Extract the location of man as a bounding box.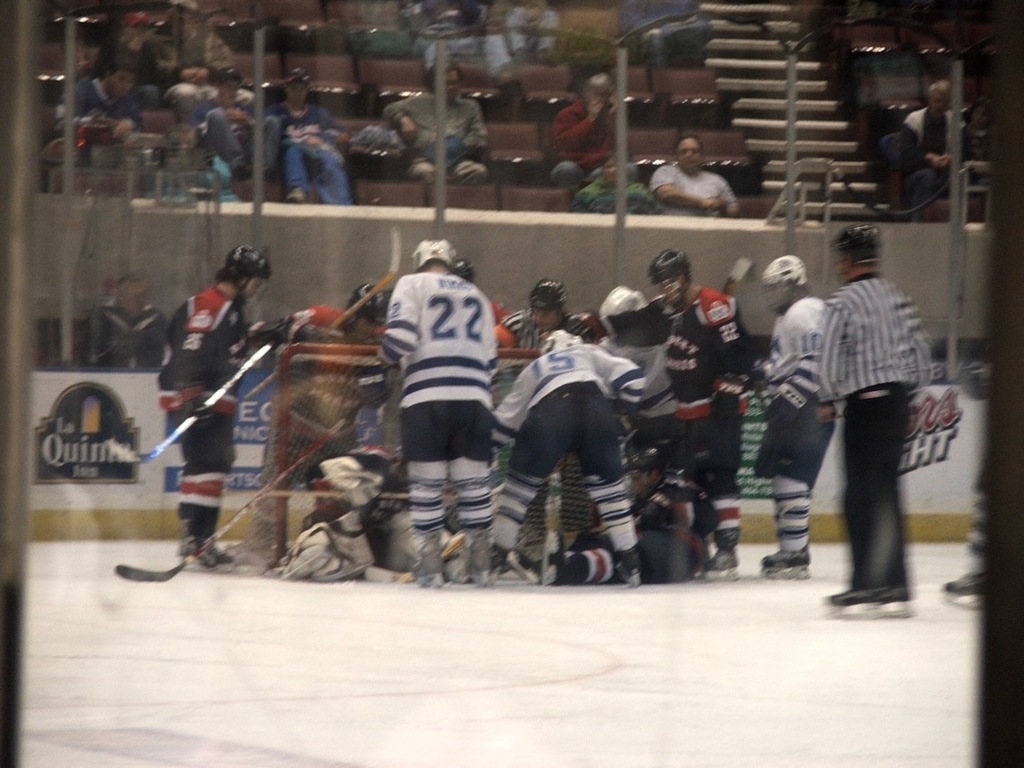
[left=148, top=251, right=270, bottom=574].
